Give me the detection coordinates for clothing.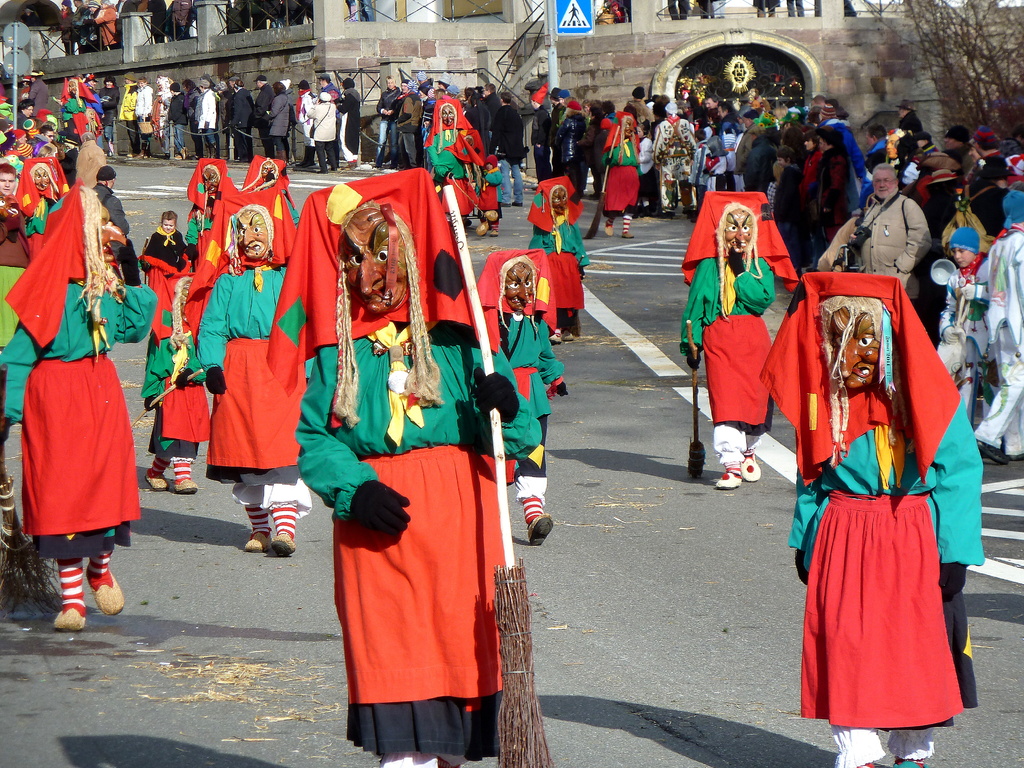
[796, 319, 972, 709].
